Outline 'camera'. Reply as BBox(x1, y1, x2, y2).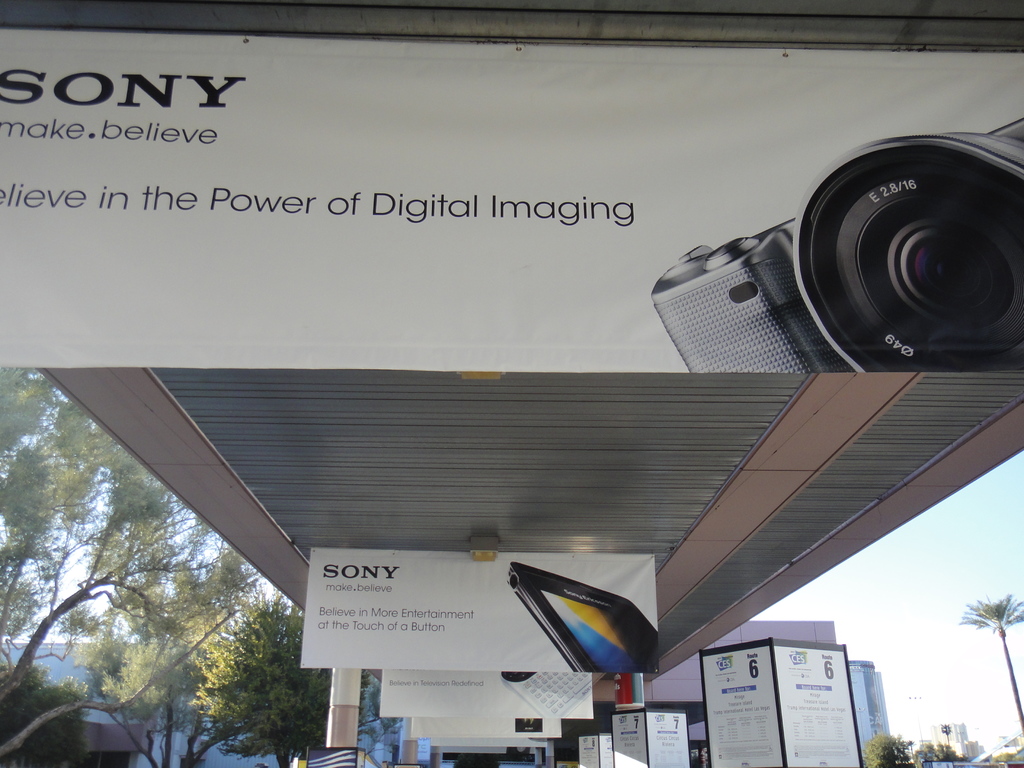
BBox(646, 113, 1023, 385).
